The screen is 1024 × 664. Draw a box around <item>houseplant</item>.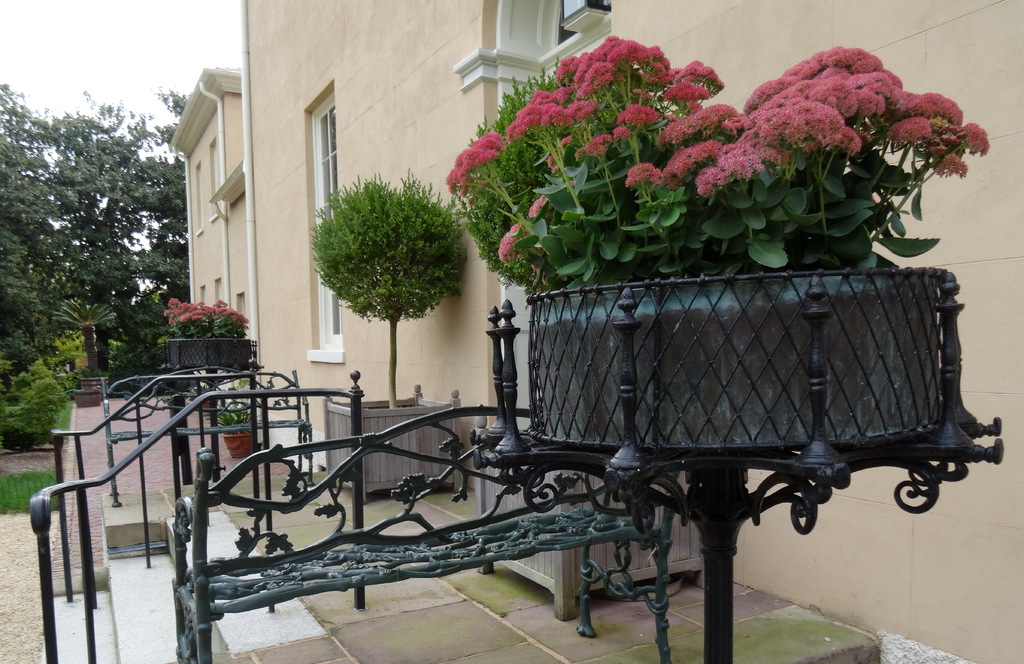
bbox=(47, 292, 117, 392).
